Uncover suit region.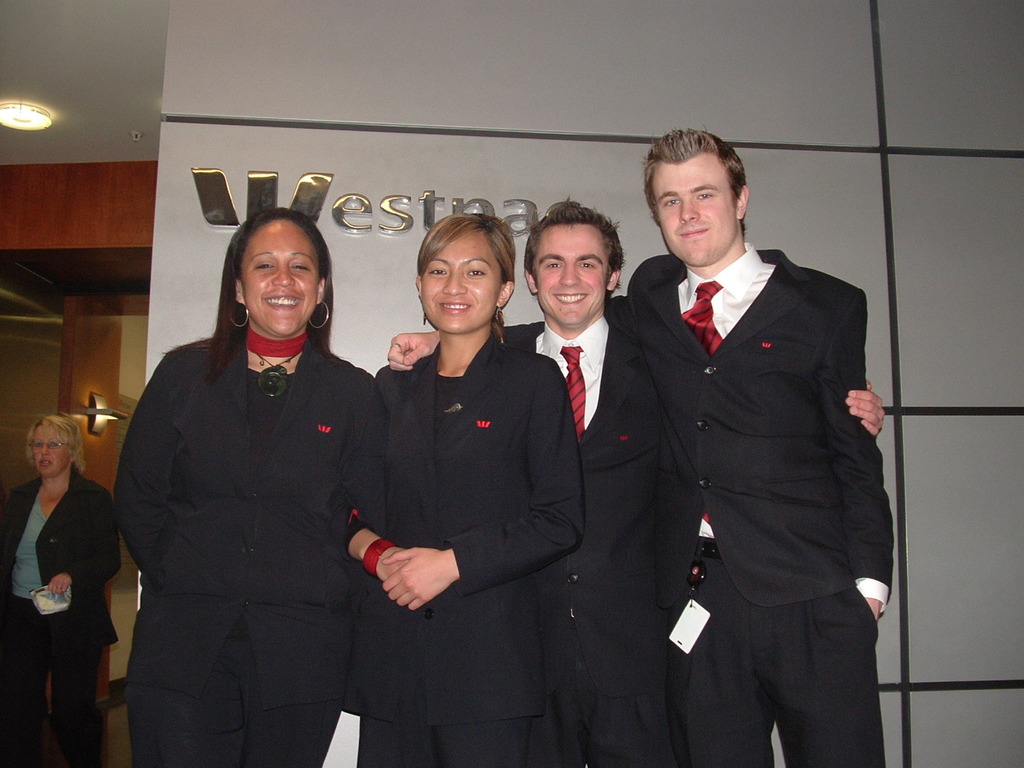
Uncovered: BBox(111, 334, 391, 767).
